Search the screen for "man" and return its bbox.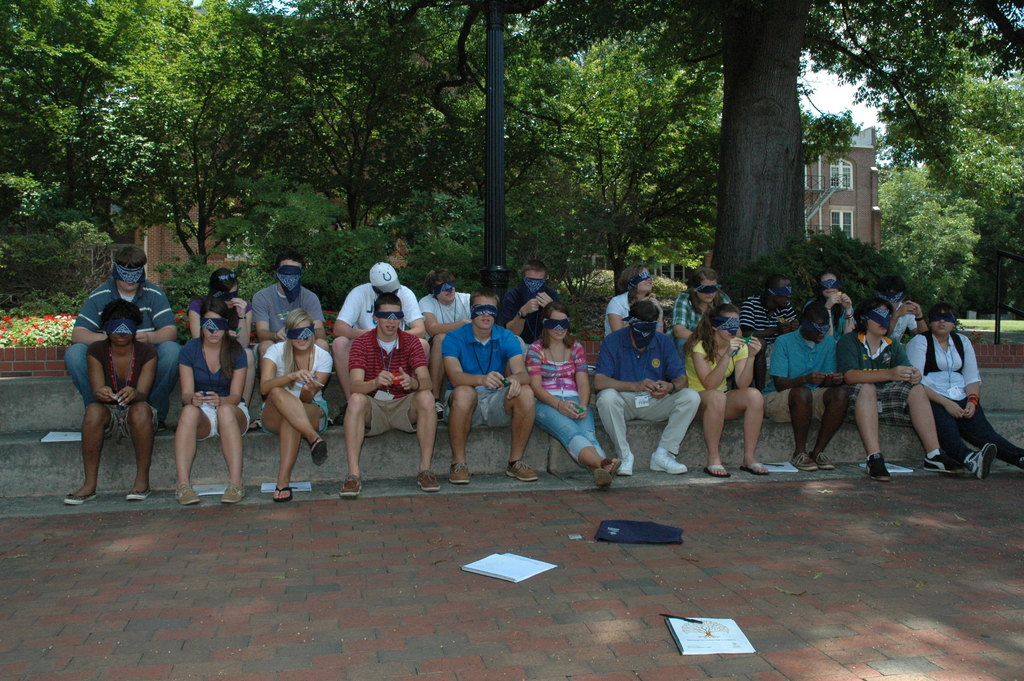
Found: 252 251 328 372.
